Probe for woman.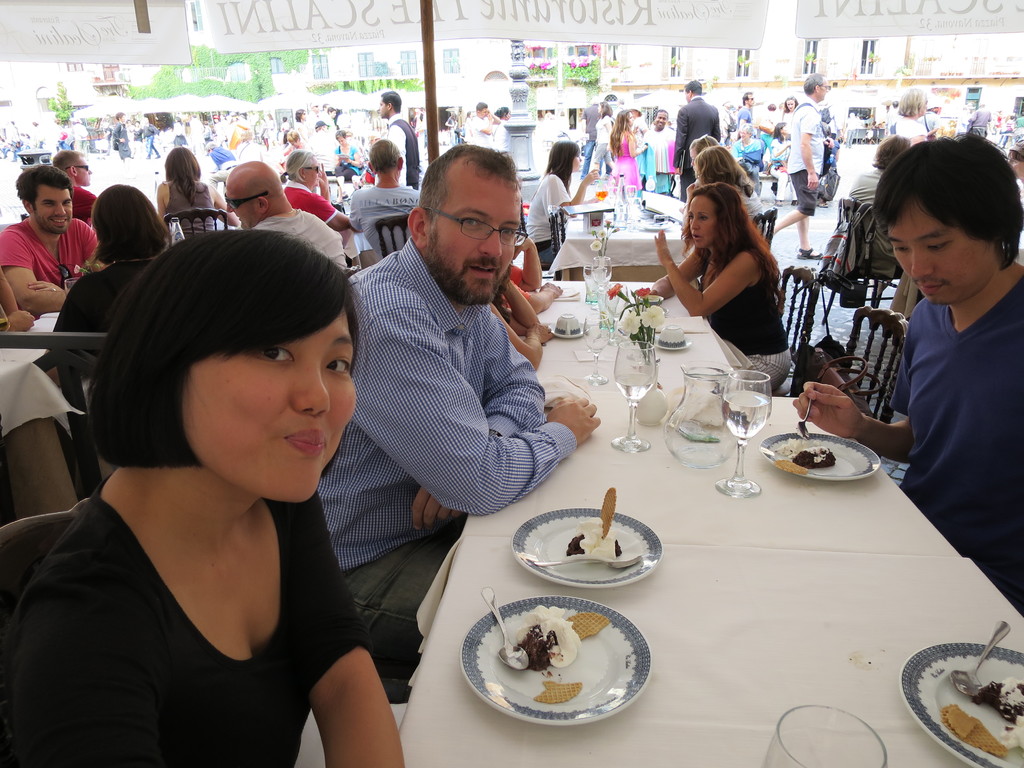
Probe result: detection(779, 97, 799, 132).
